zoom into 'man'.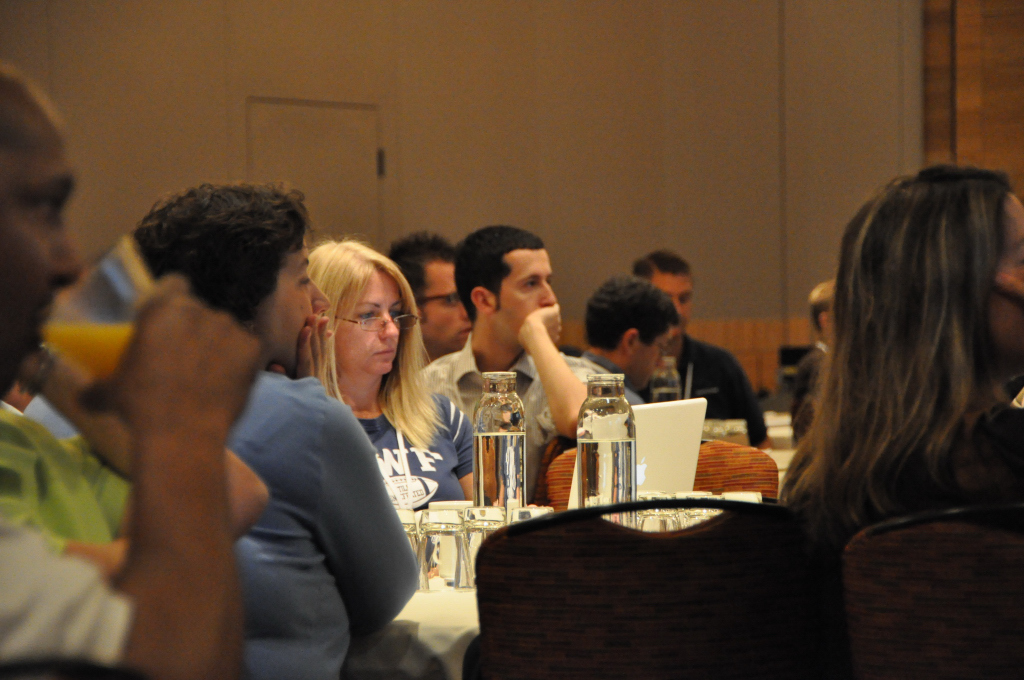
Zoom target: BBox(785, 277, 844, 457).
